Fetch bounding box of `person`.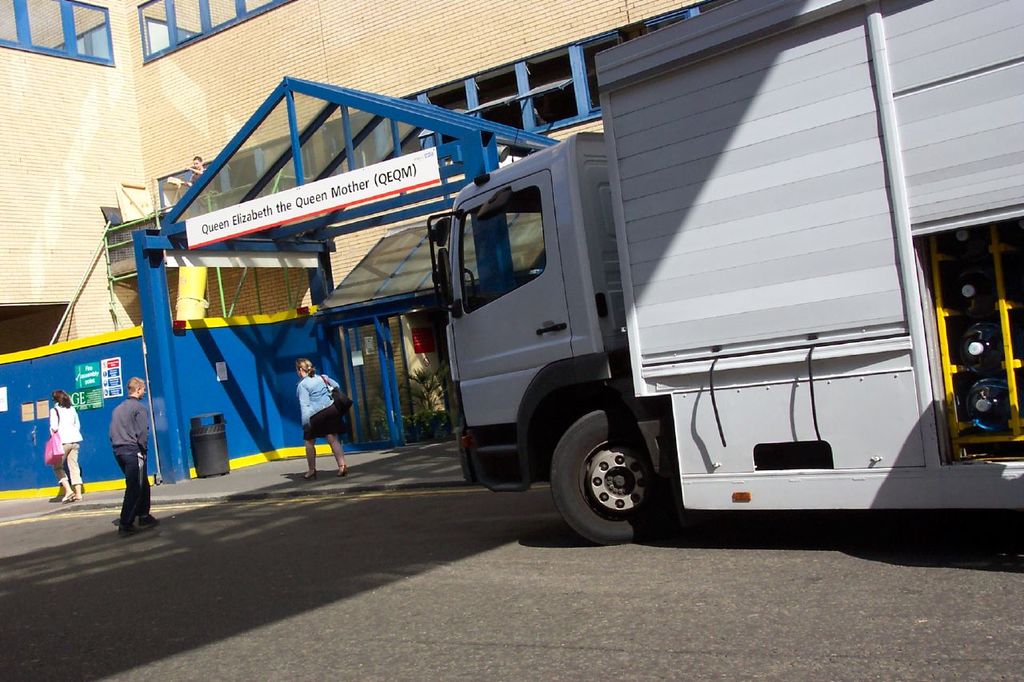
Bbox: [x1=106, y1=368, x2=154, y2=532].
